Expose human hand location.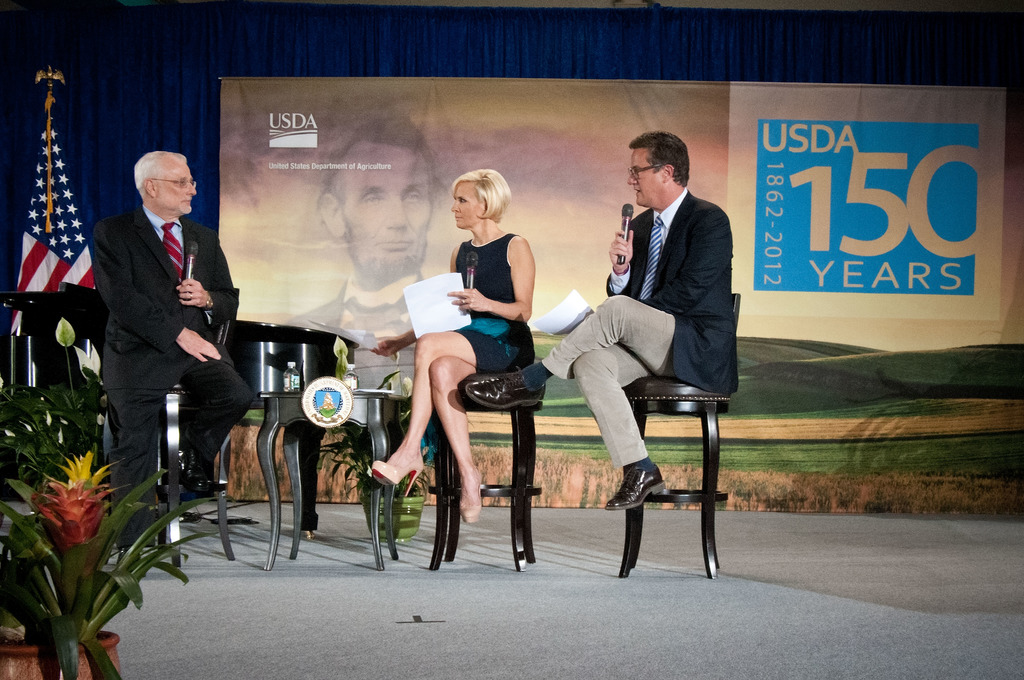
Exposed at l=605, t=225, r=636, b=271.
